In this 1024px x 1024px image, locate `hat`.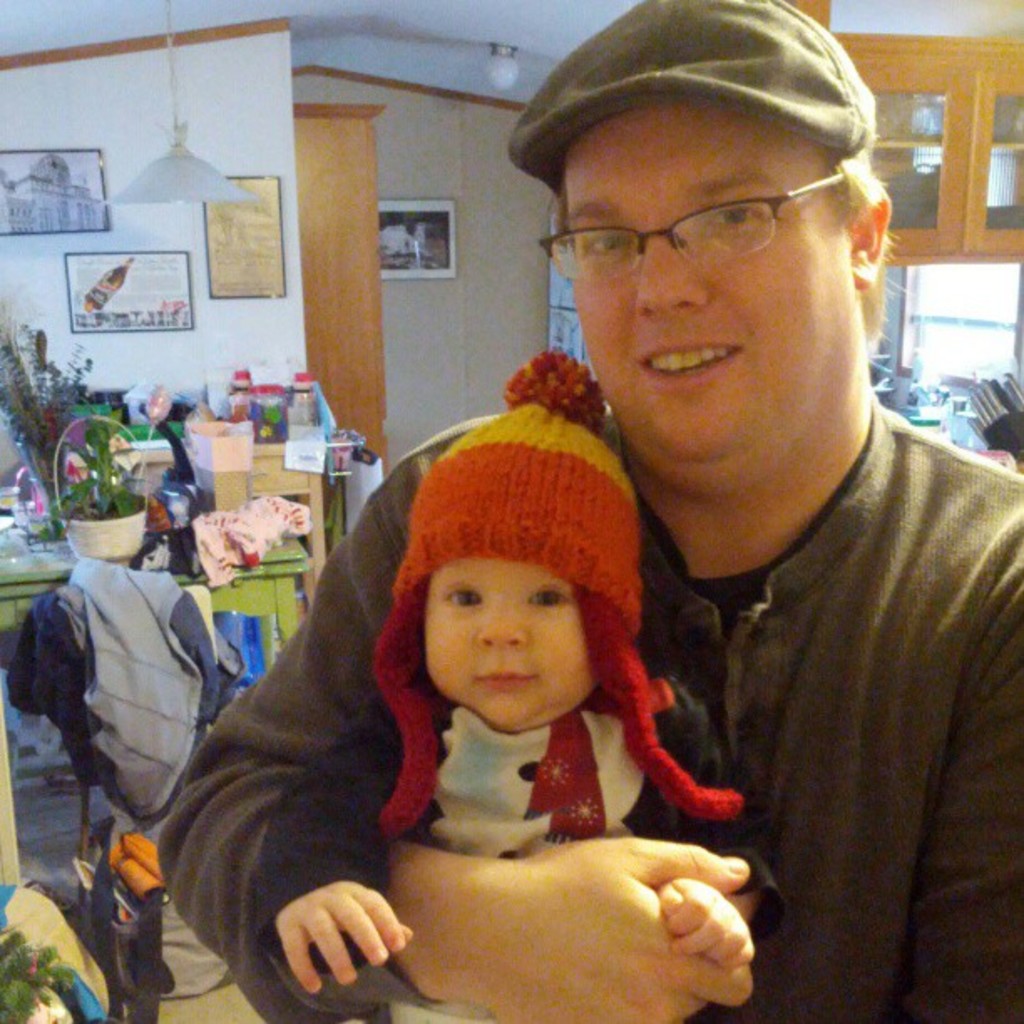
Bounding box: (505,0,877,189).
